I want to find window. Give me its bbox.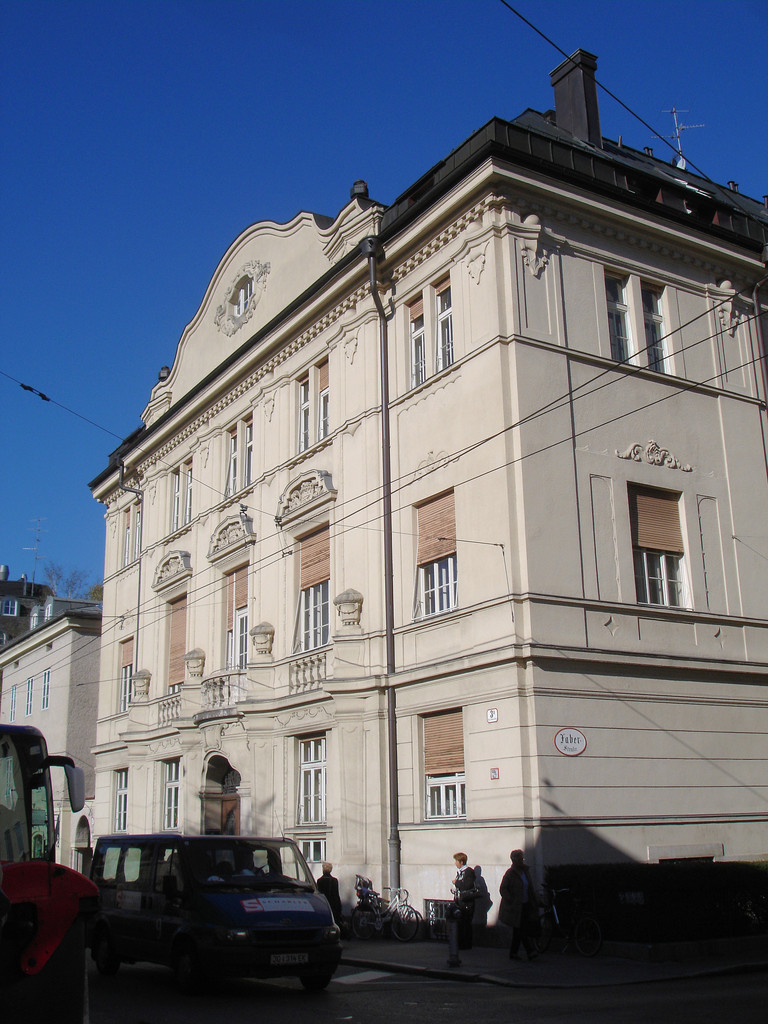
(x1=225, y1=421, x2=236, y2=498).
